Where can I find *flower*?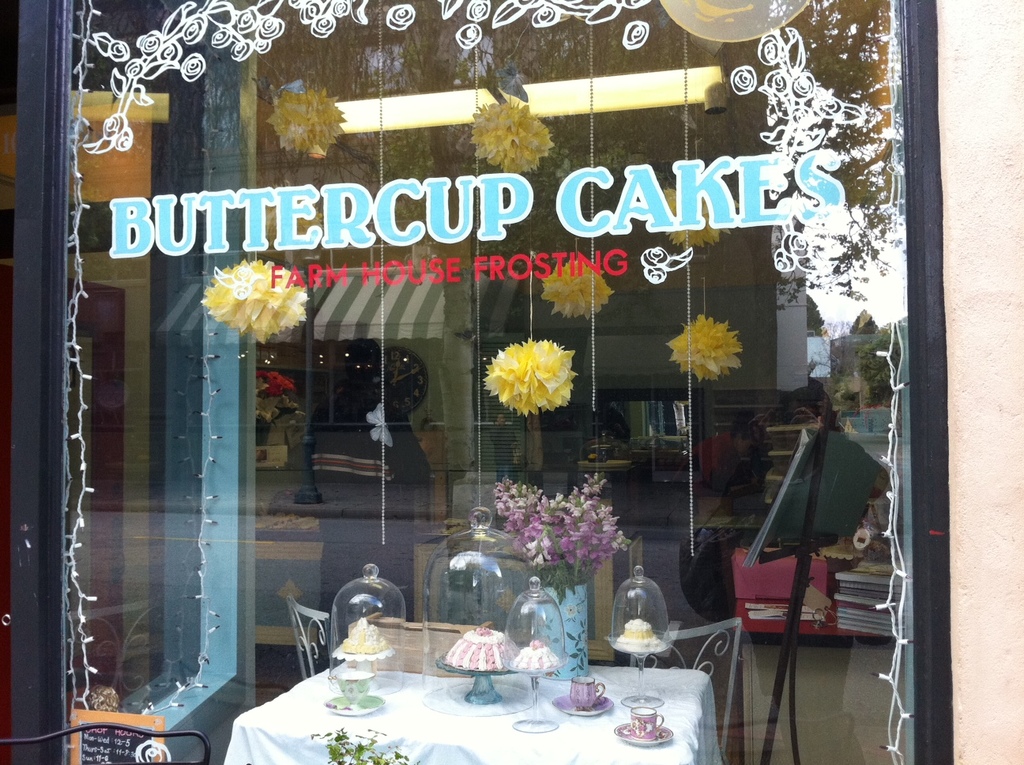
You can find it at [left=268, top=86, right=347, bottom=160].
